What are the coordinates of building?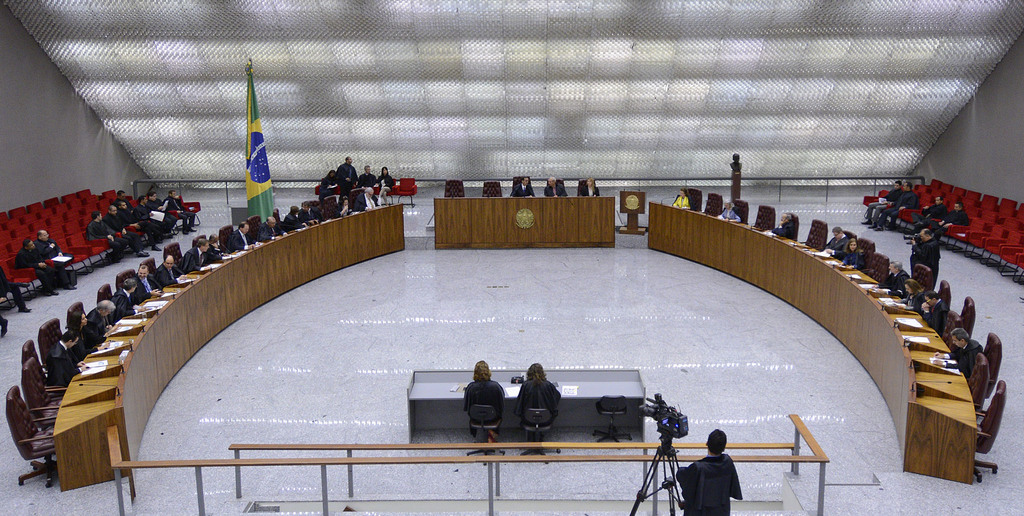
box=[0, 0, 1023, 515].
